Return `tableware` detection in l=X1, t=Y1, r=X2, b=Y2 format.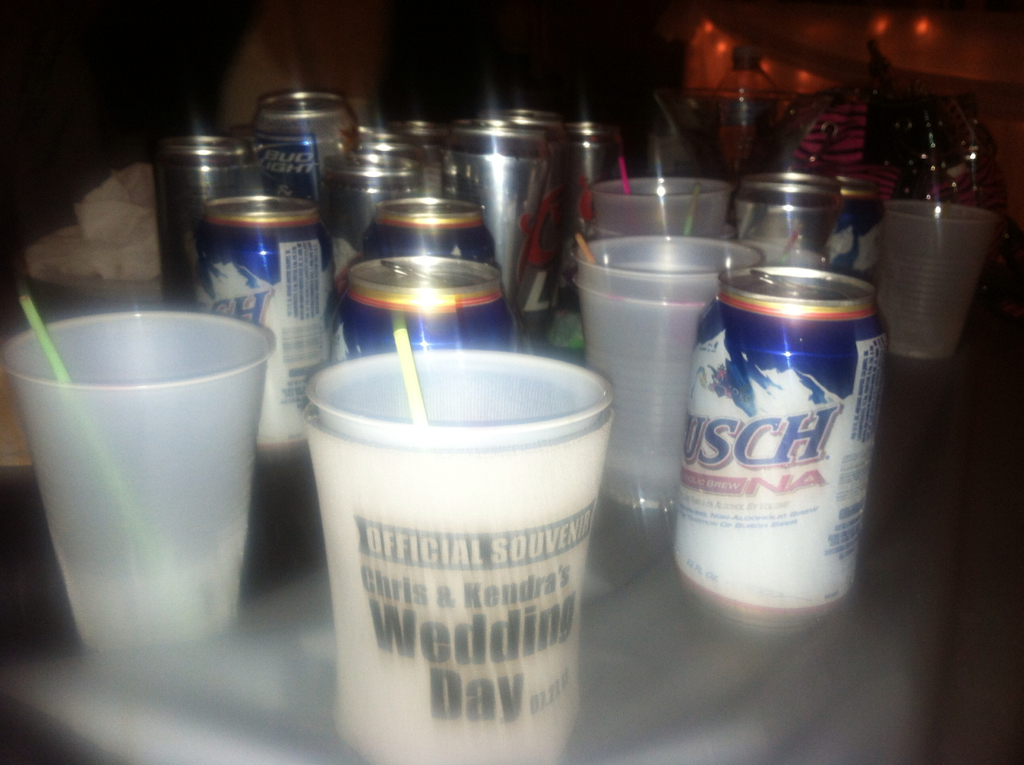
l=585, t=177, r=732, b=236.
